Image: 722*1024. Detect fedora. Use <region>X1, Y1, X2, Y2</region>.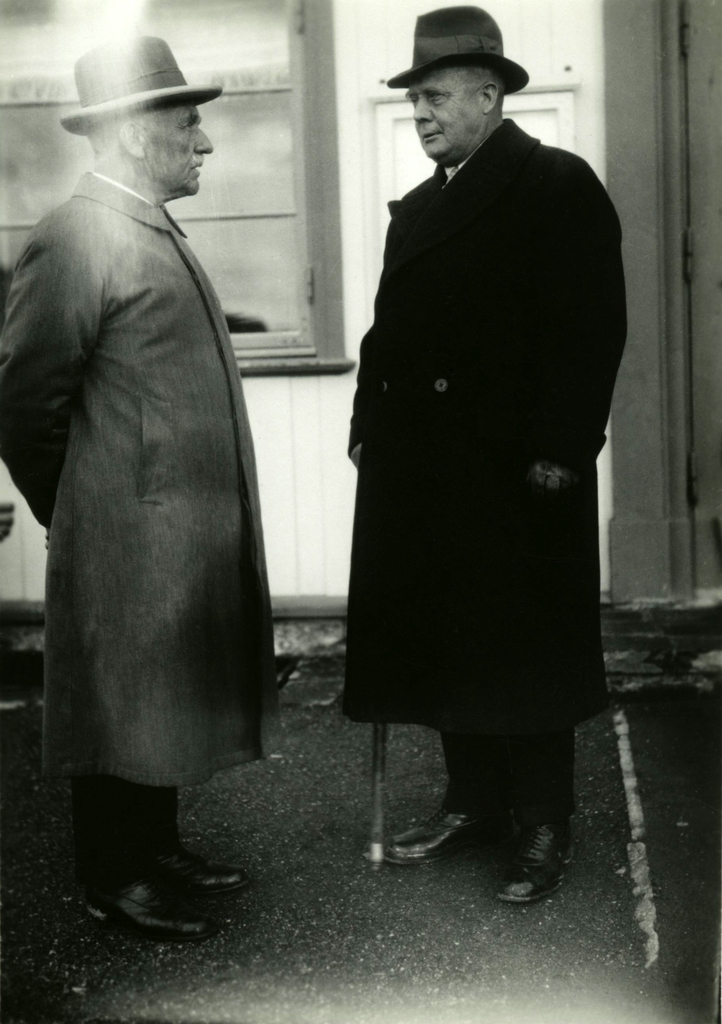
<region>392, 6, 532, 92</region>.
